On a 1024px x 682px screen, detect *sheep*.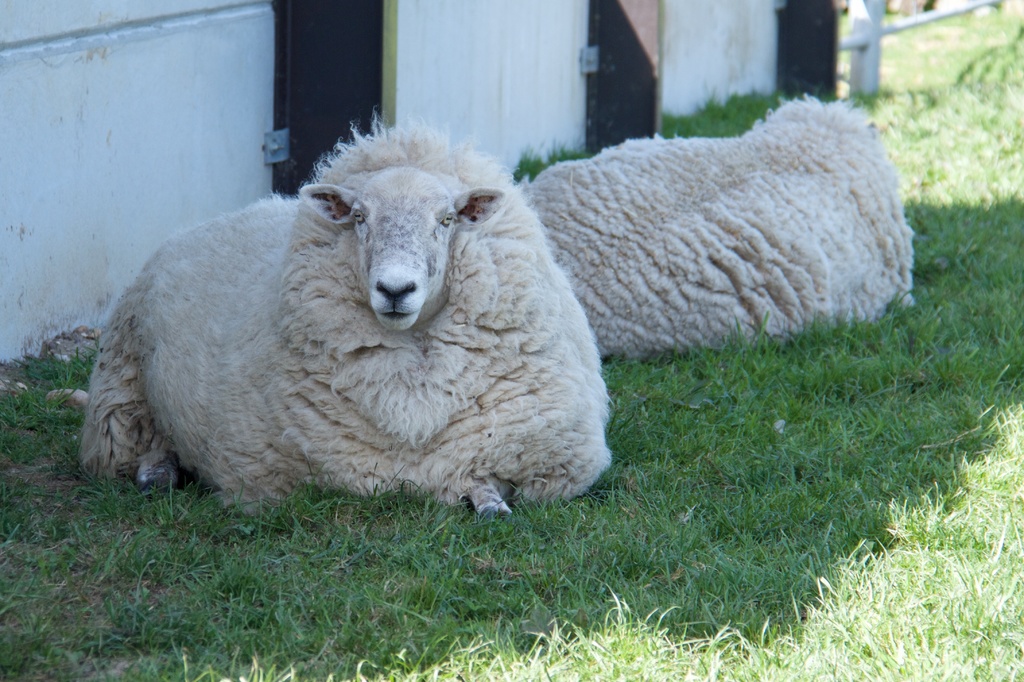
[518, 95, 913, 358].
